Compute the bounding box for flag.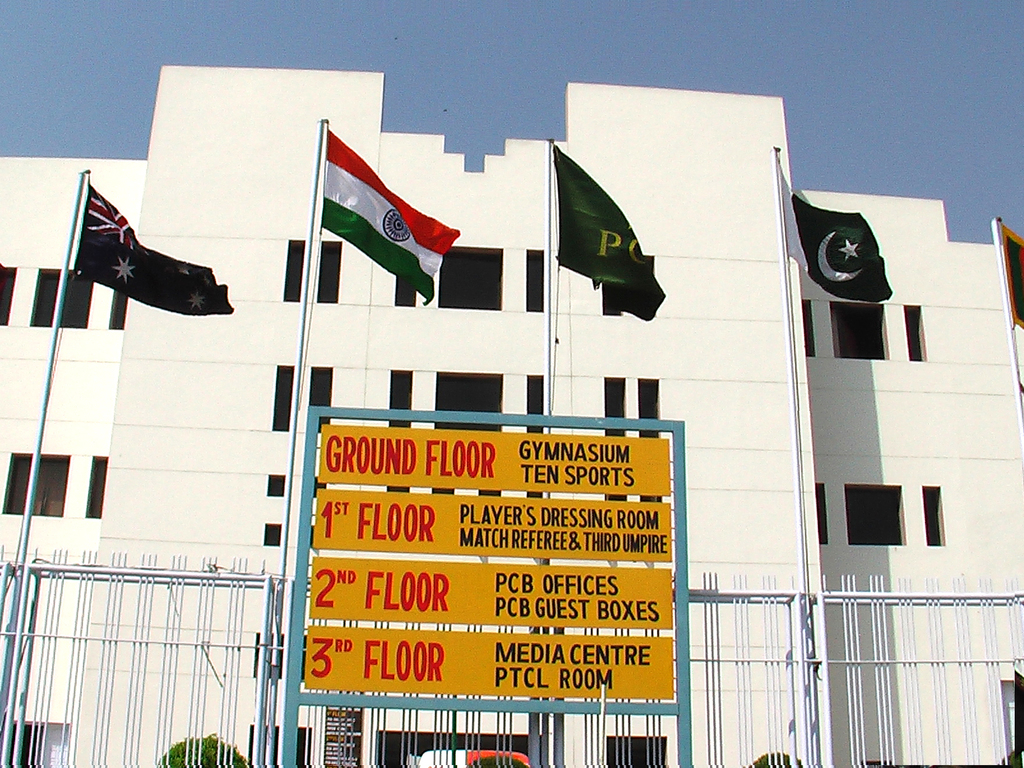
<region>548, 141, 673, 322</region>.
